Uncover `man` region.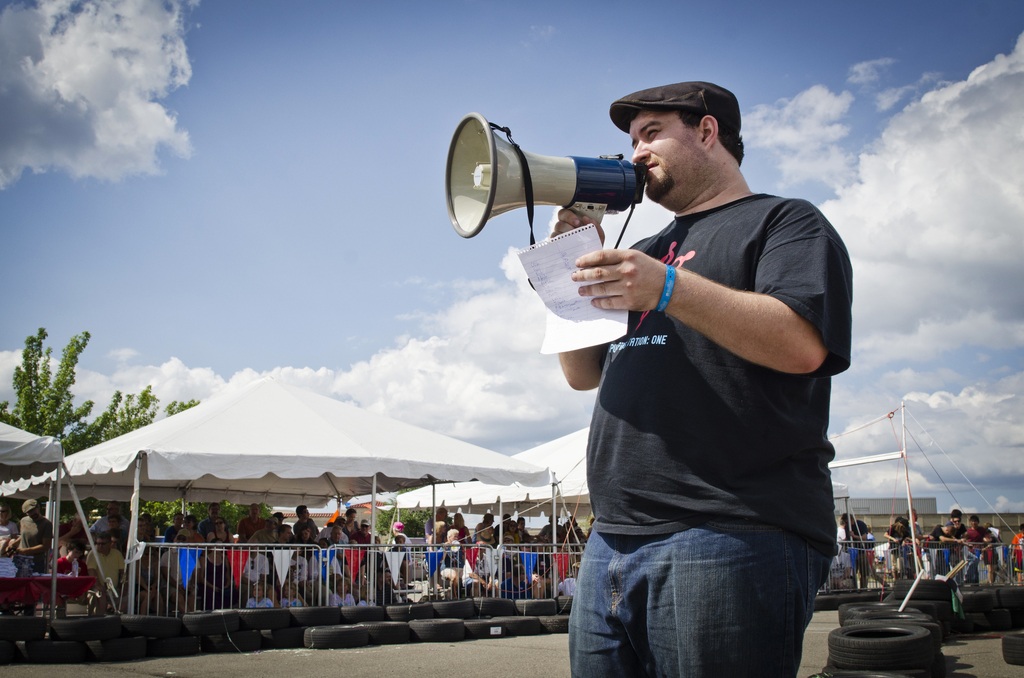
Uncovered: Rect(282, 540, 308, 609).
